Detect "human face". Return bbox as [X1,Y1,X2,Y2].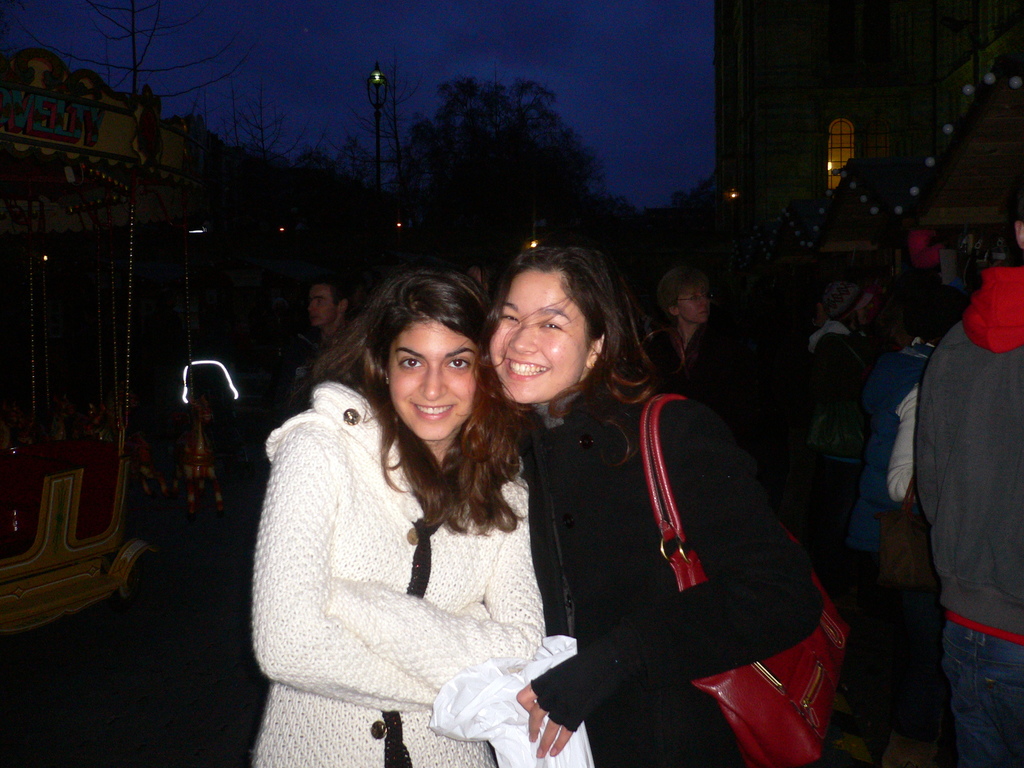
[305,281,345,328].
